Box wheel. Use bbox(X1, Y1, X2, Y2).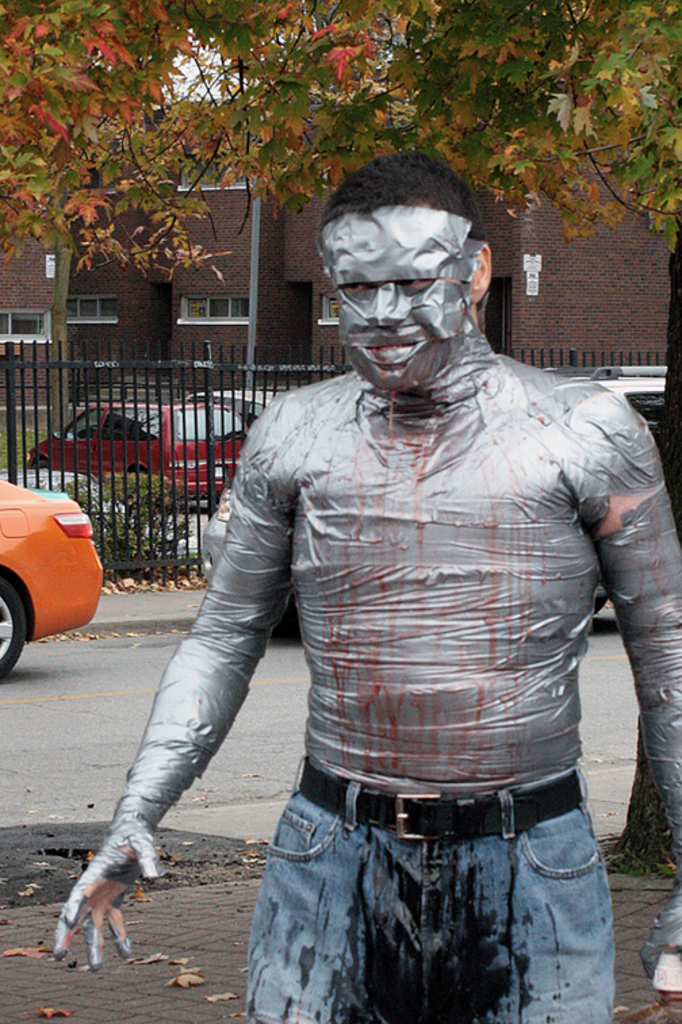
bbox(31, 456, 46, 472).
